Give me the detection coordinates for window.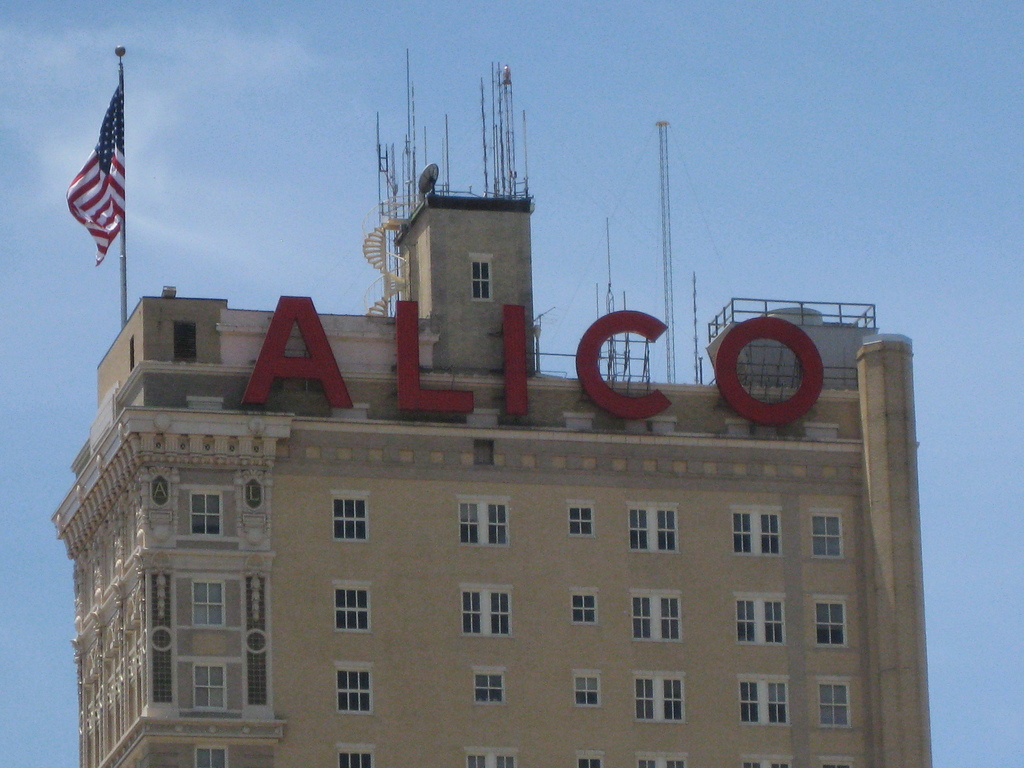
box(632, 673, 687, 725).
